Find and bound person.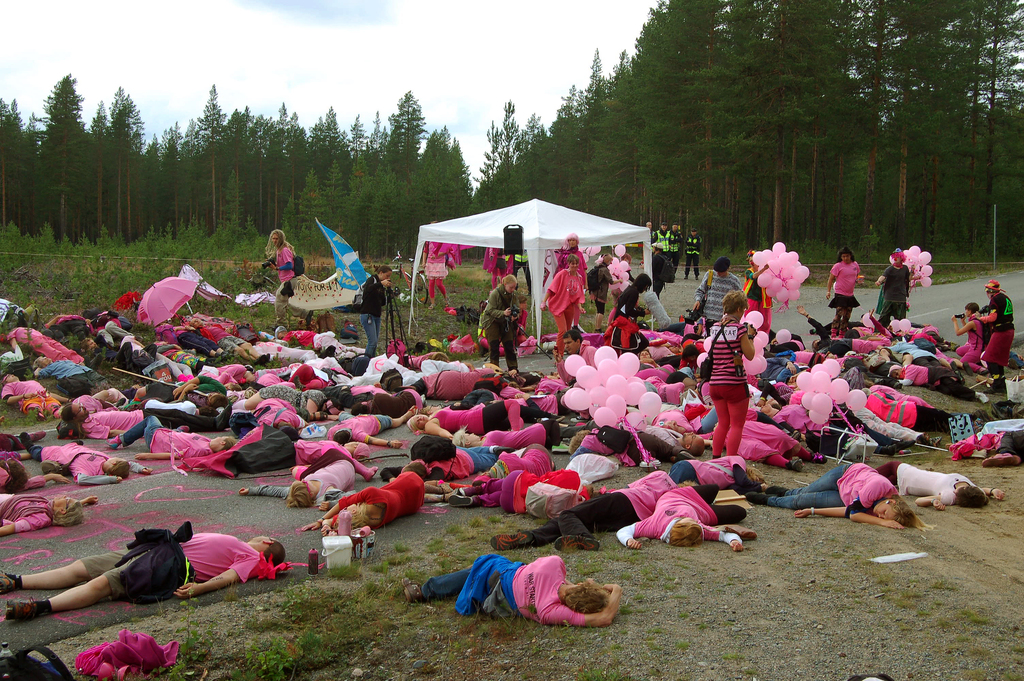
Bound: 823,253,870,328.
